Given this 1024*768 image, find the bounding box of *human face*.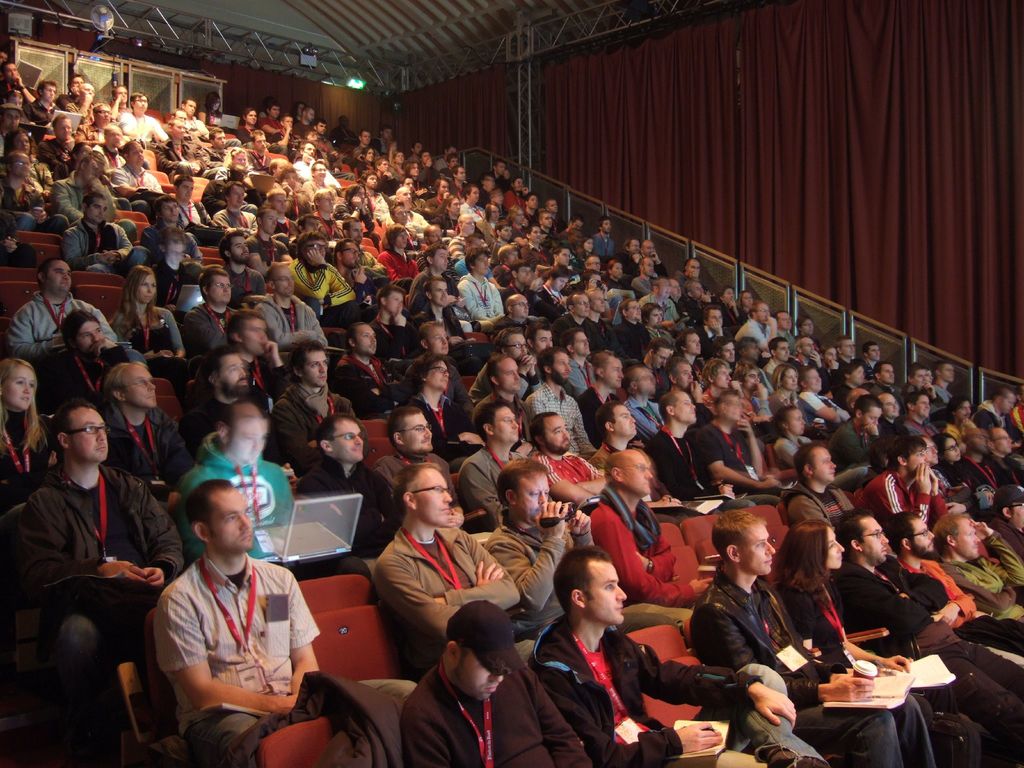
Rect(277, 271, 289, 294).
